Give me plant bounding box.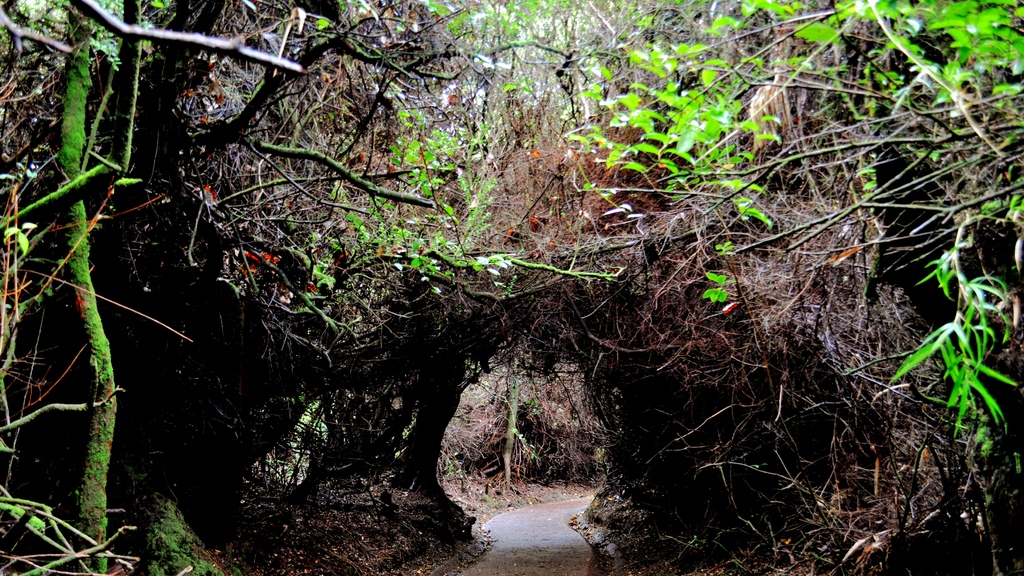
<bbox>678, 33, 710, 67</bbox>.
